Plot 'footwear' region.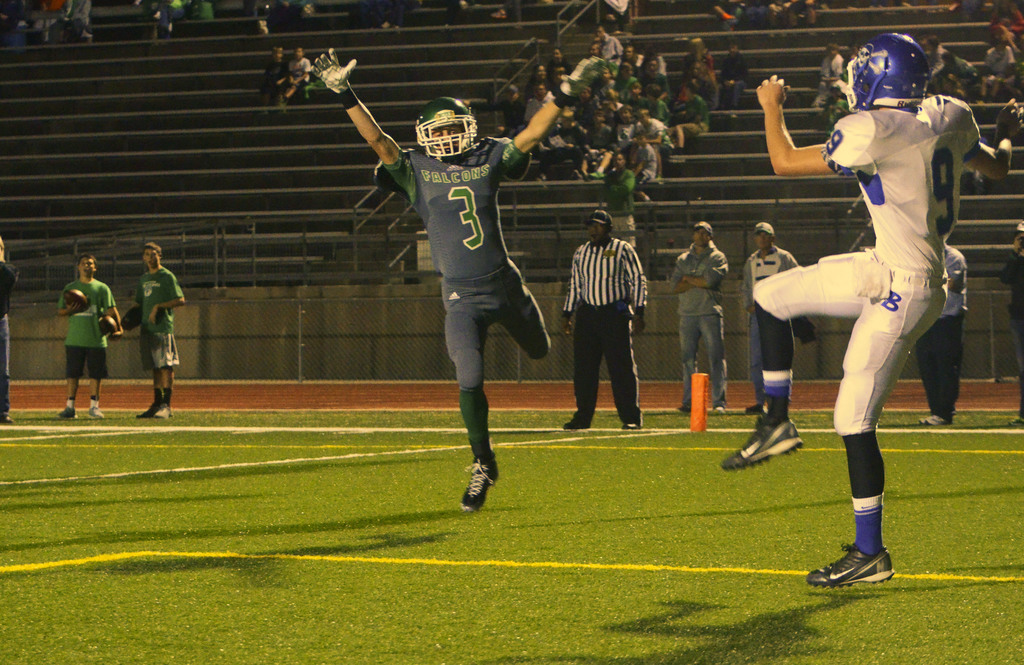
Plotted at 154, 397, 172, 415.
